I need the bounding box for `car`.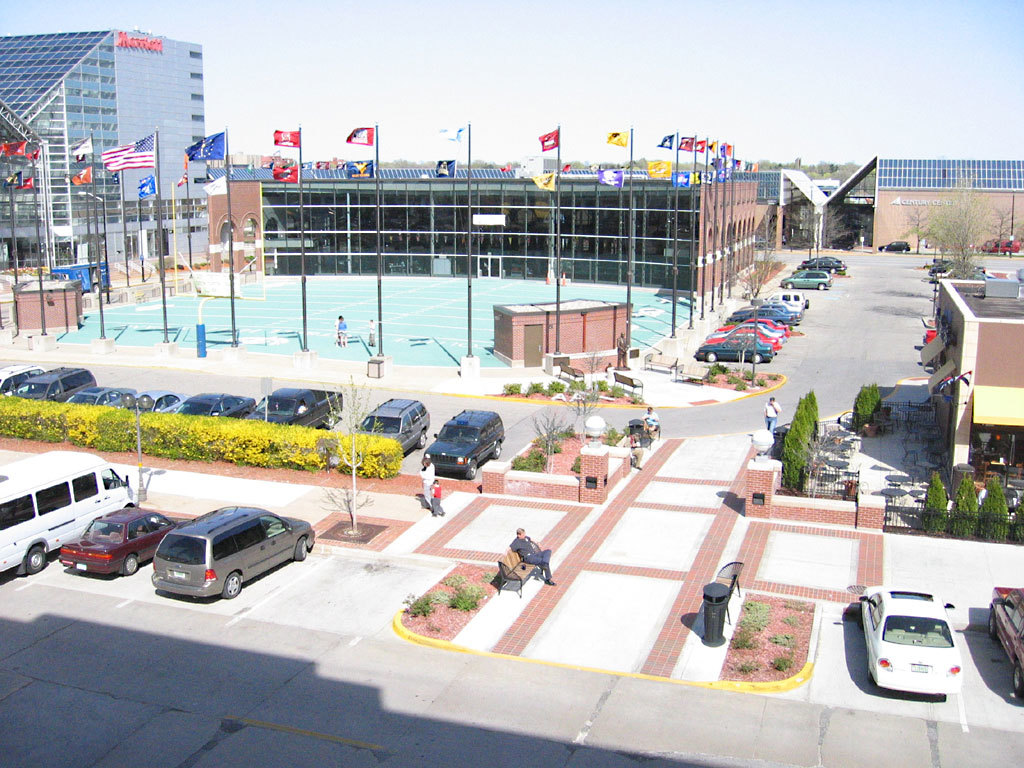
Here it is: Rect(976, 239, 1019, 255).
